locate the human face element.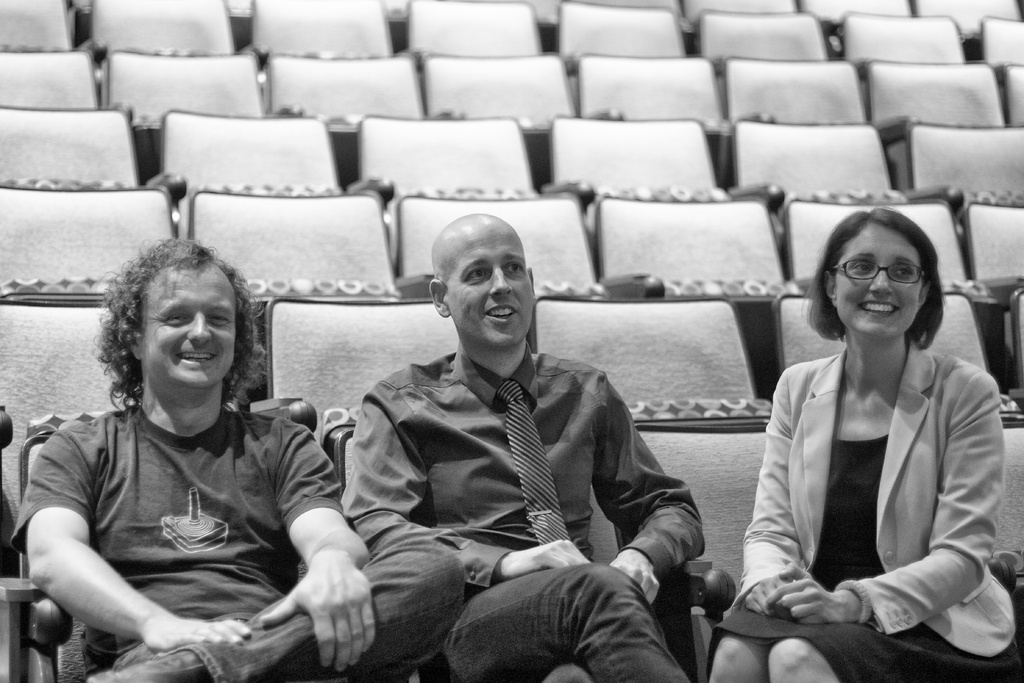
Element bbox: box=[835, 226, 924, 331].
